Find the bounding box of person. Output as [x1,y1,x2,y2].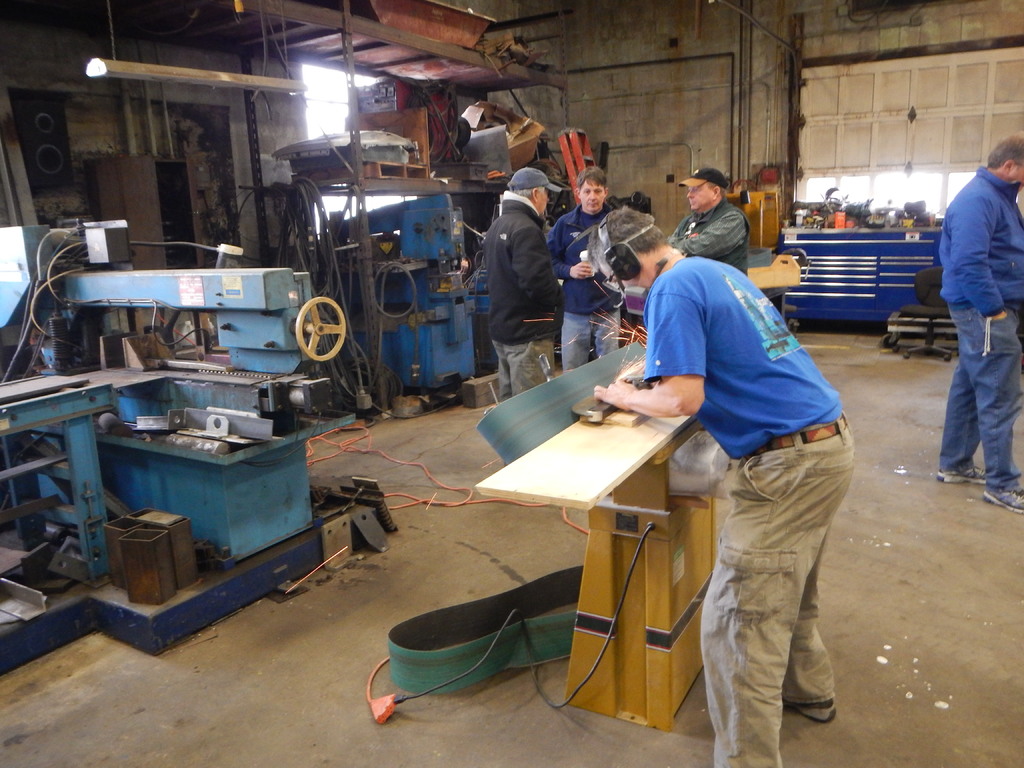
[936,129,1023,516].
